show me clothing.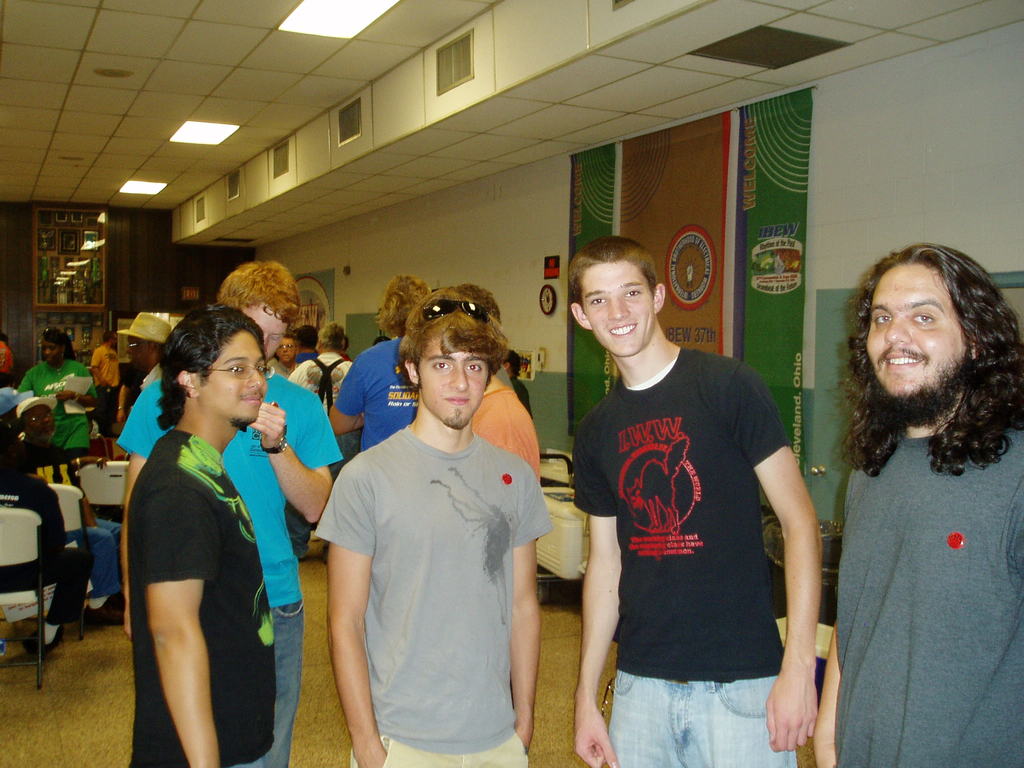
clothing is here: crop(317, 388, 550, 737).
